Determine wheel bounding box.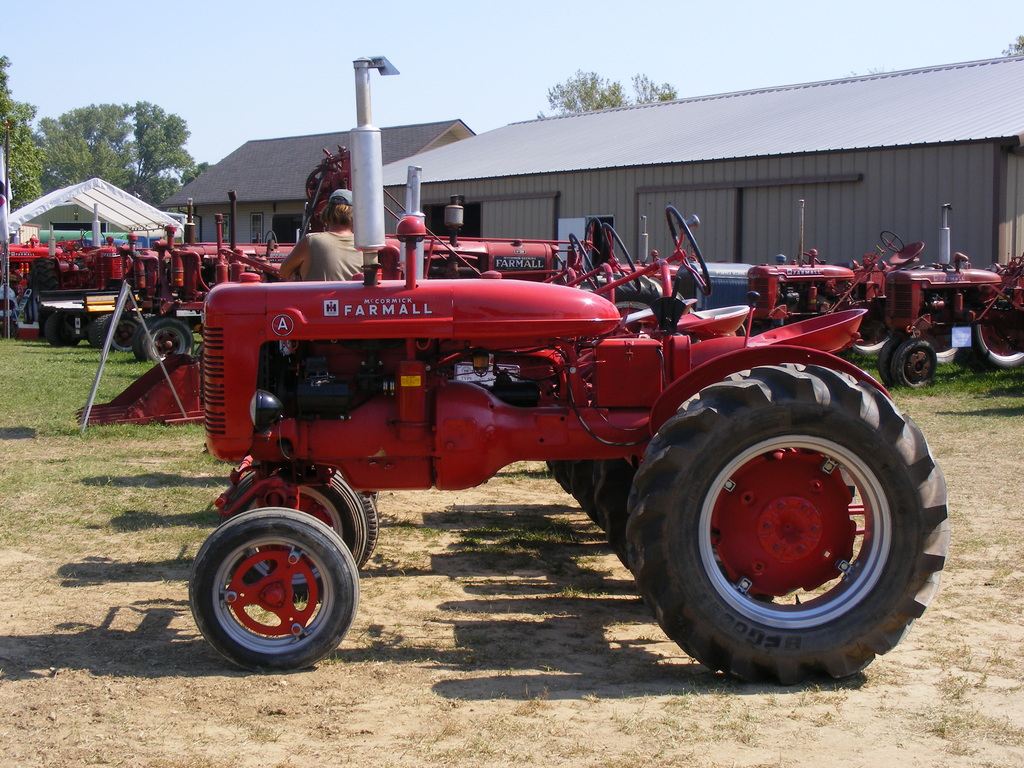
Determined: (x1=25, y1=277, x2=35, y2=322).
